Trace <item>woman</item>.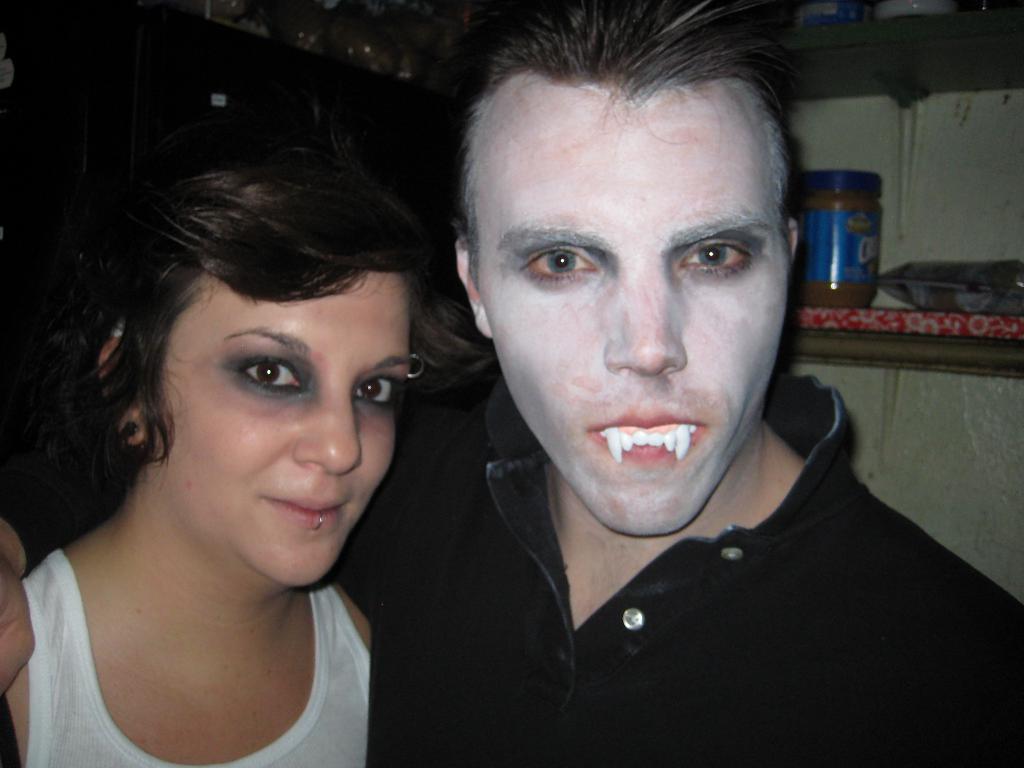
Traced to (2,72,511,765).
